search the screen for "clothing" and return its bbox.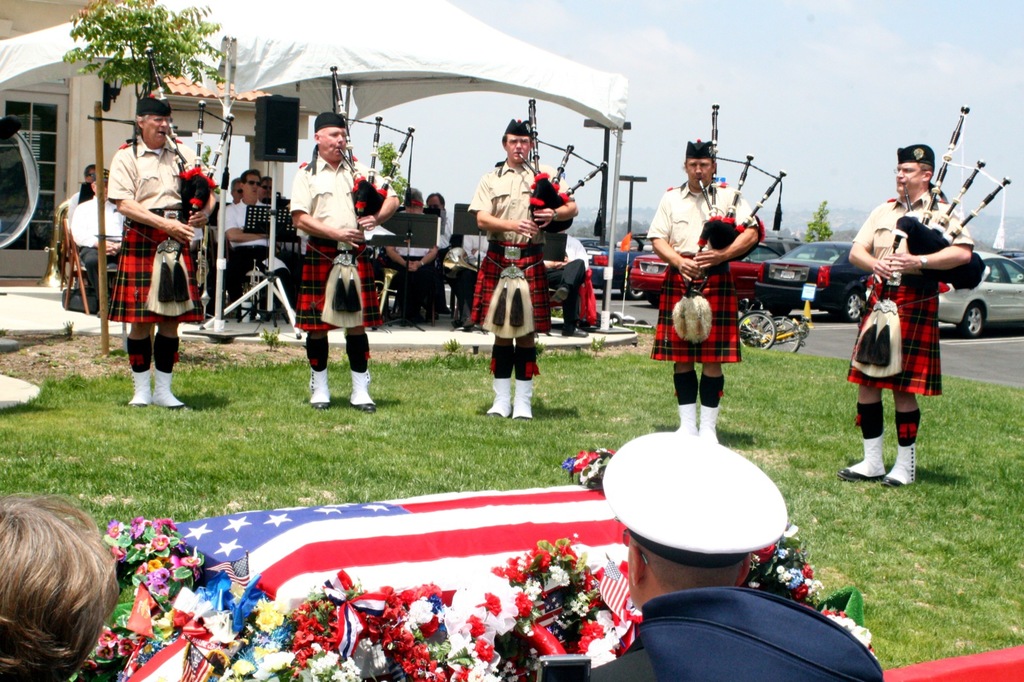
Found: bbox=(64, 193, 79, 228).
